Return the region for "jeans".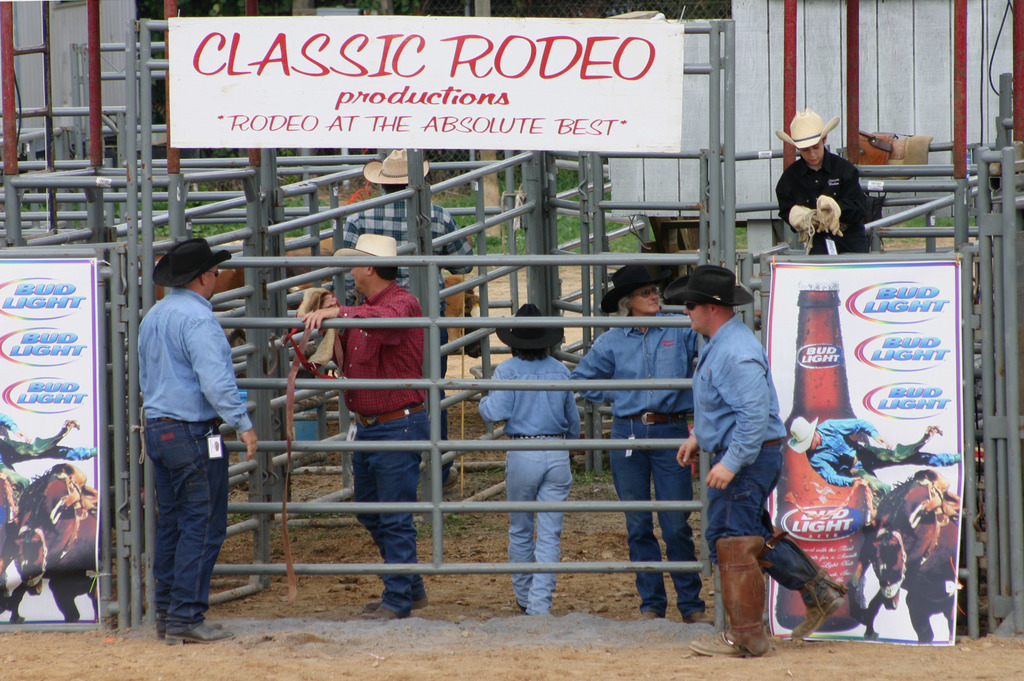
{"x1": 141, "y1": 413, "x2": 228, "y2": 625}.
